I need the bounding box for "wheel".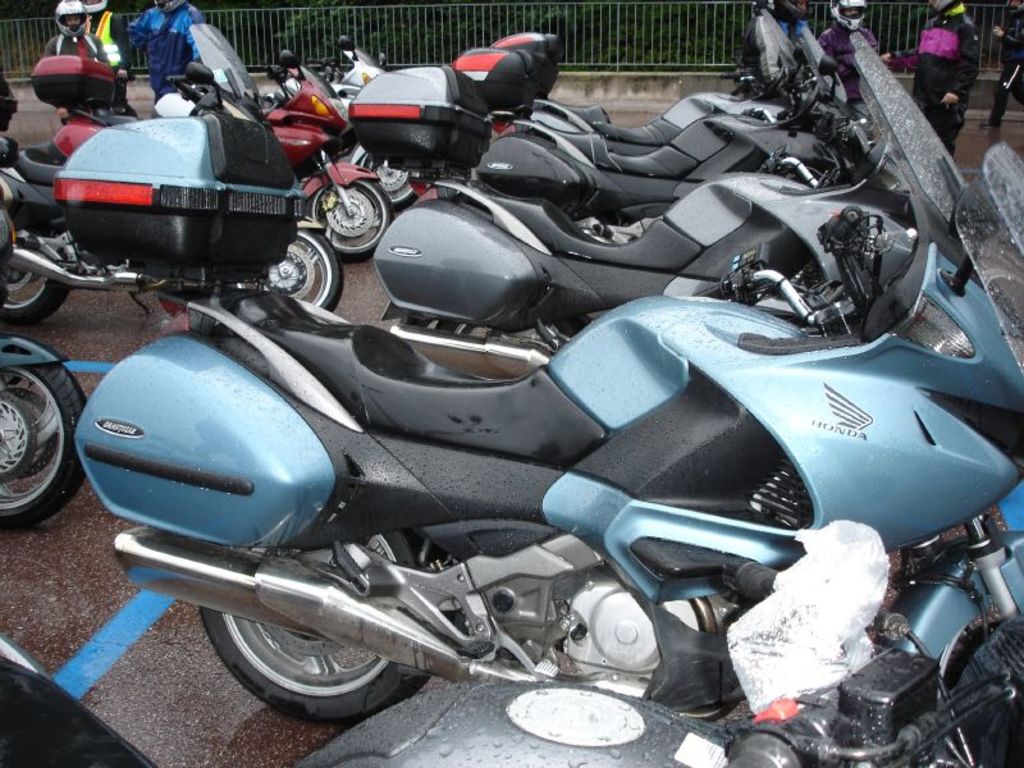
Here it is: locate(296, 174, 393, 265).
